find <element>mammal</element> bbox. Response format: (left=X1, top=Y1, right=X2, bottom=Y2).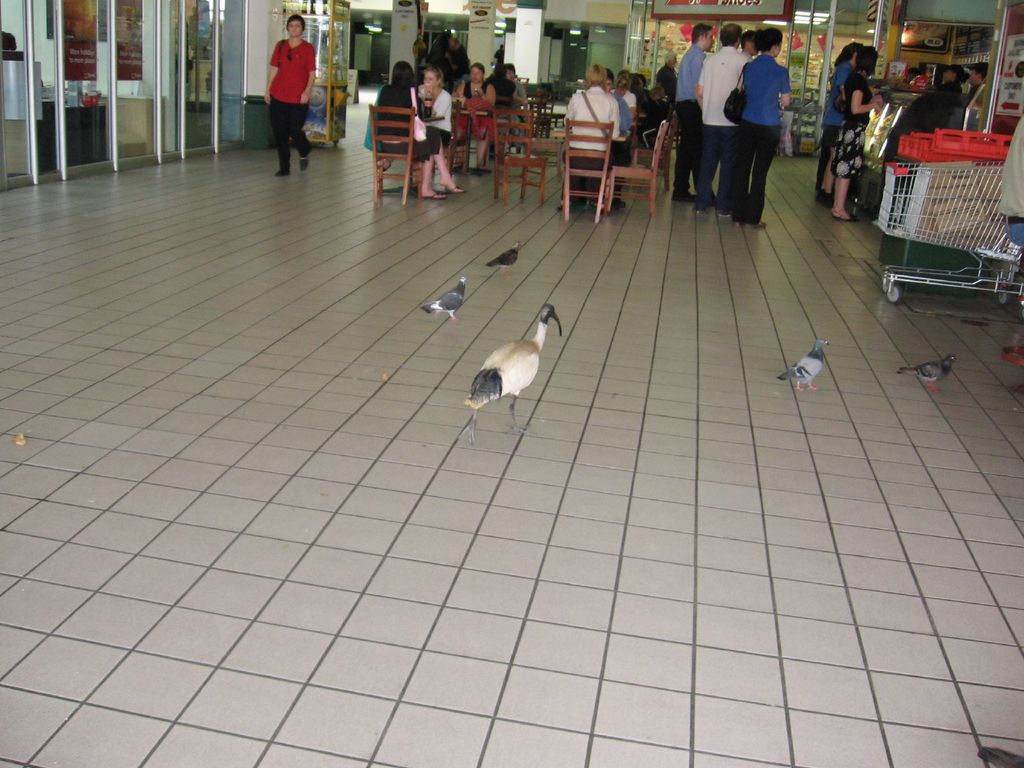
(left=563, top=66, right=636, bottom=214).
